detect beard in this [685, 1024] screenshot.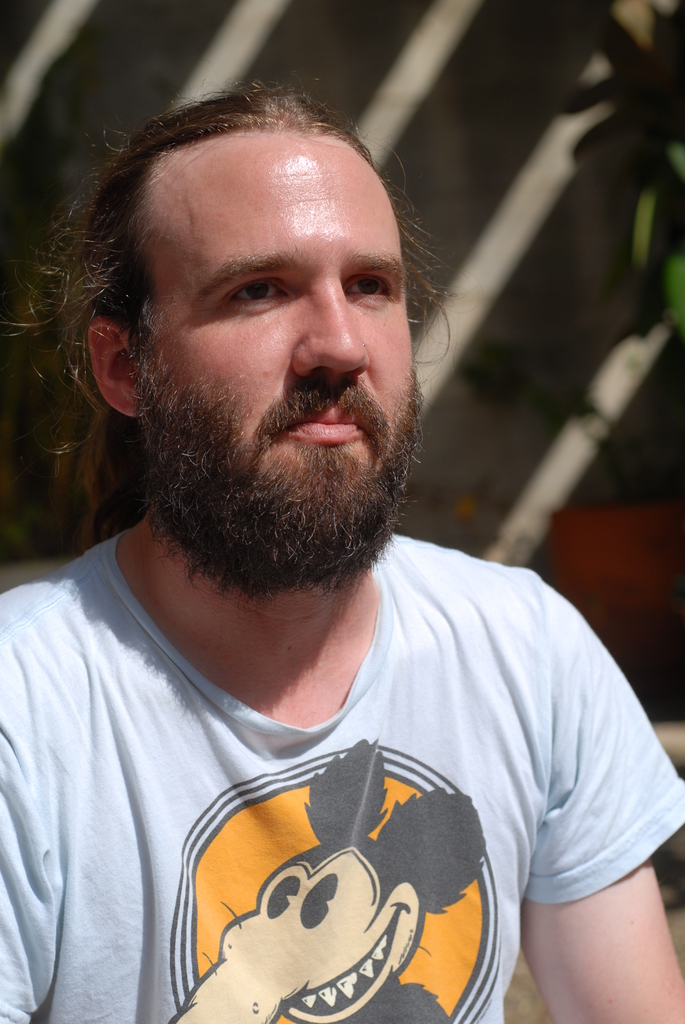
Detection: (134, 377, 425, 607).
